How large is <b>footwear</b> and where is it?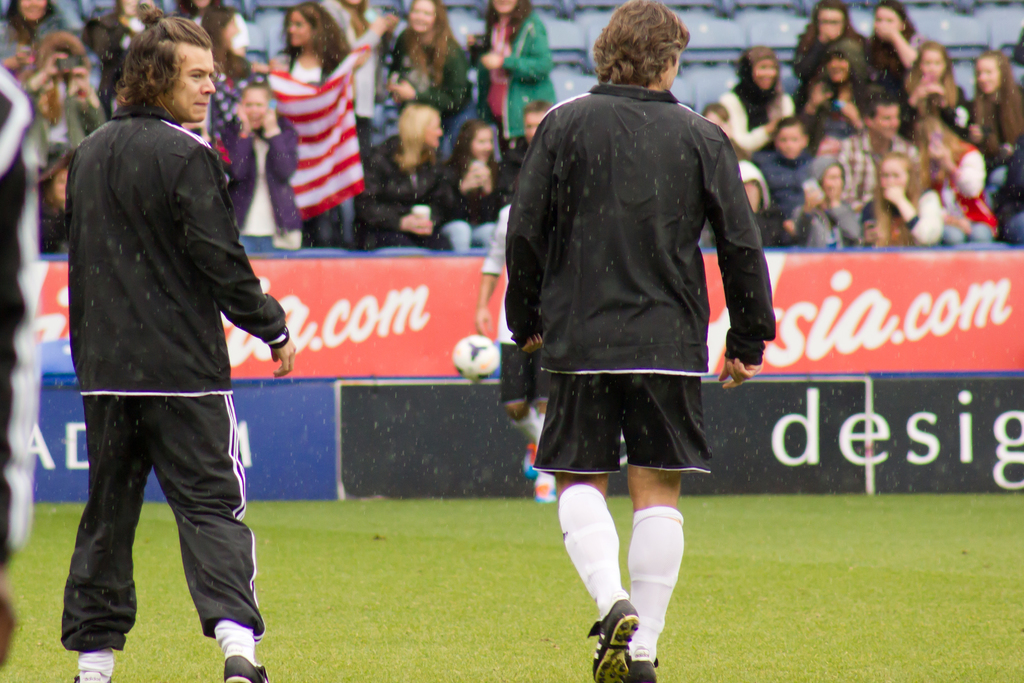
Bounding box: (617, 654, 660, 682).
